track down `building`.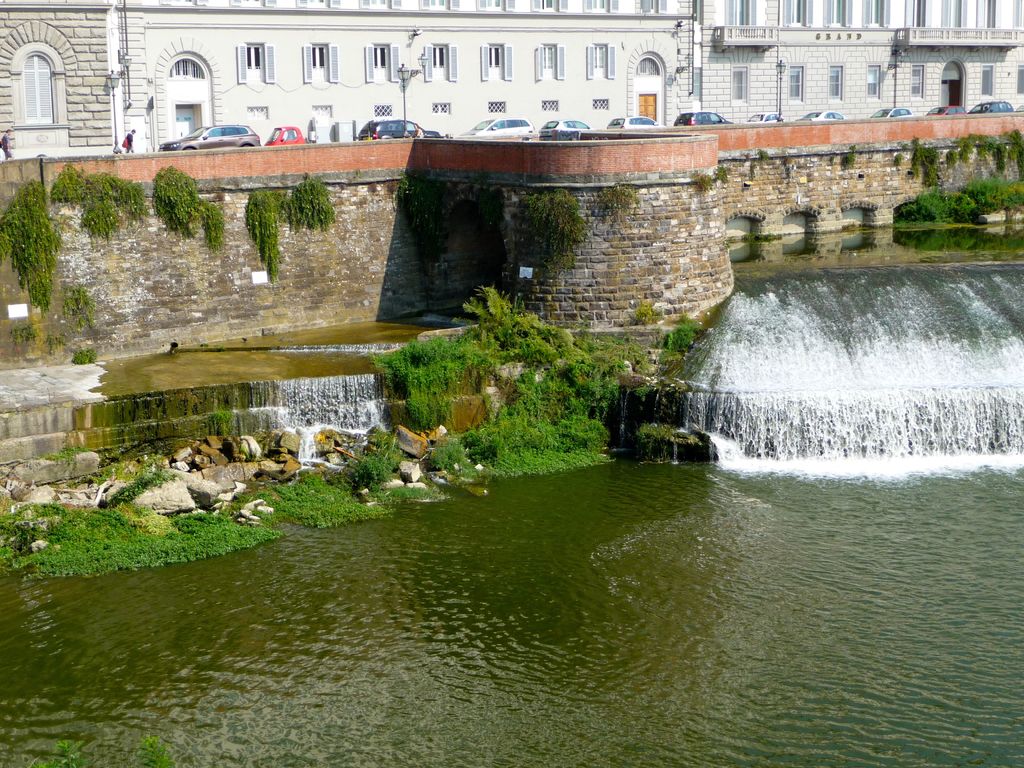
Tracked to crop(701, 0, 1023, 124).
